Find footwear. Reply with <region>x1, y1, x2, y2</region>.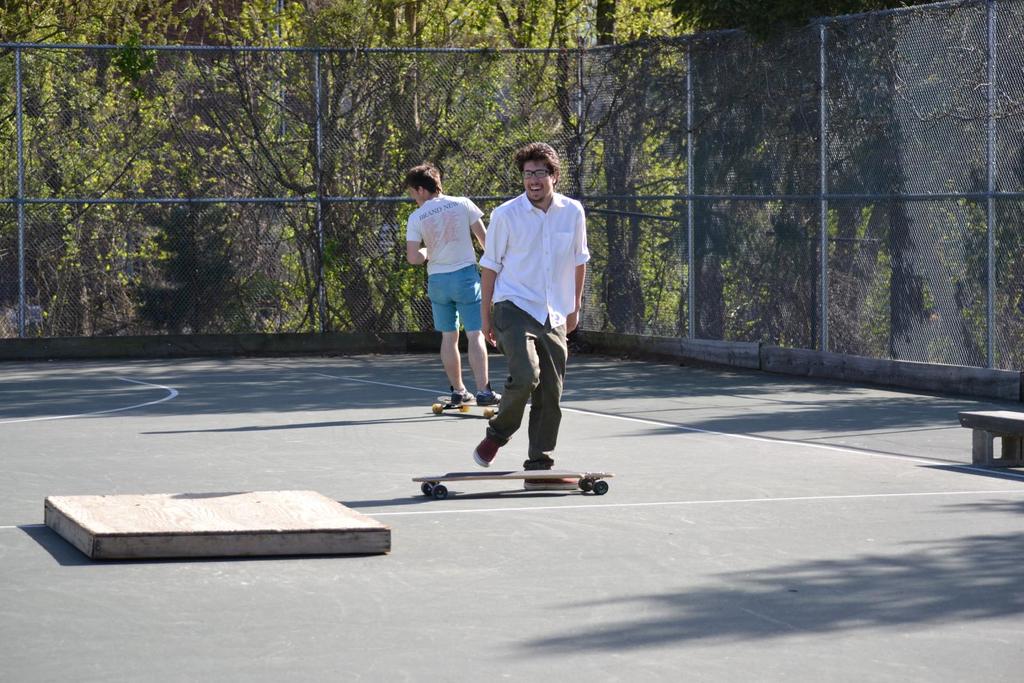
<region>525, 462, 582, 494</region>.
